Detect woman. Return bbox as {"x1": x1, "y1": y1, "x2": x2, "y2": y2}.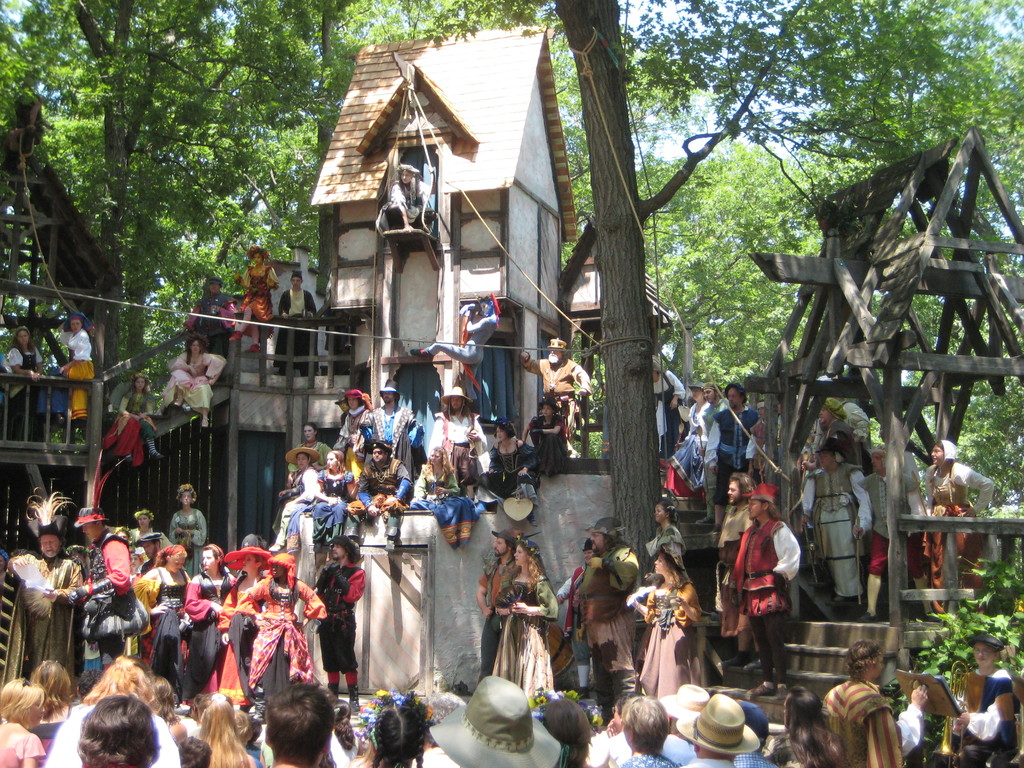
{"x1": 643, "y1": 499, "x2": 691, "y2": 582}.
